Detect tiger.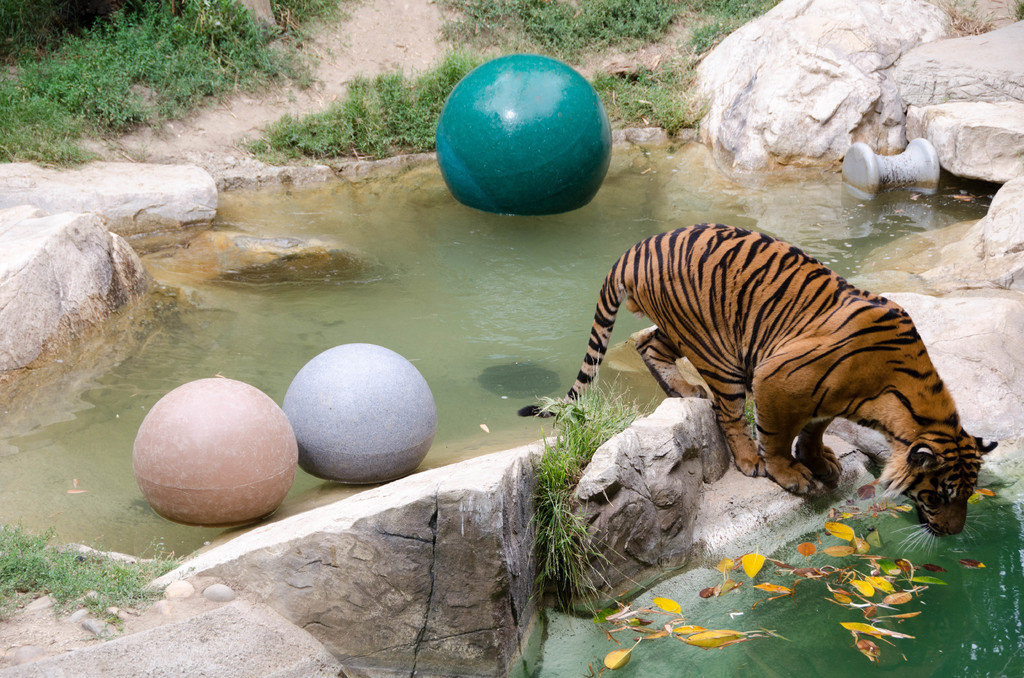
Detected at 516, 222, 996, 553.
